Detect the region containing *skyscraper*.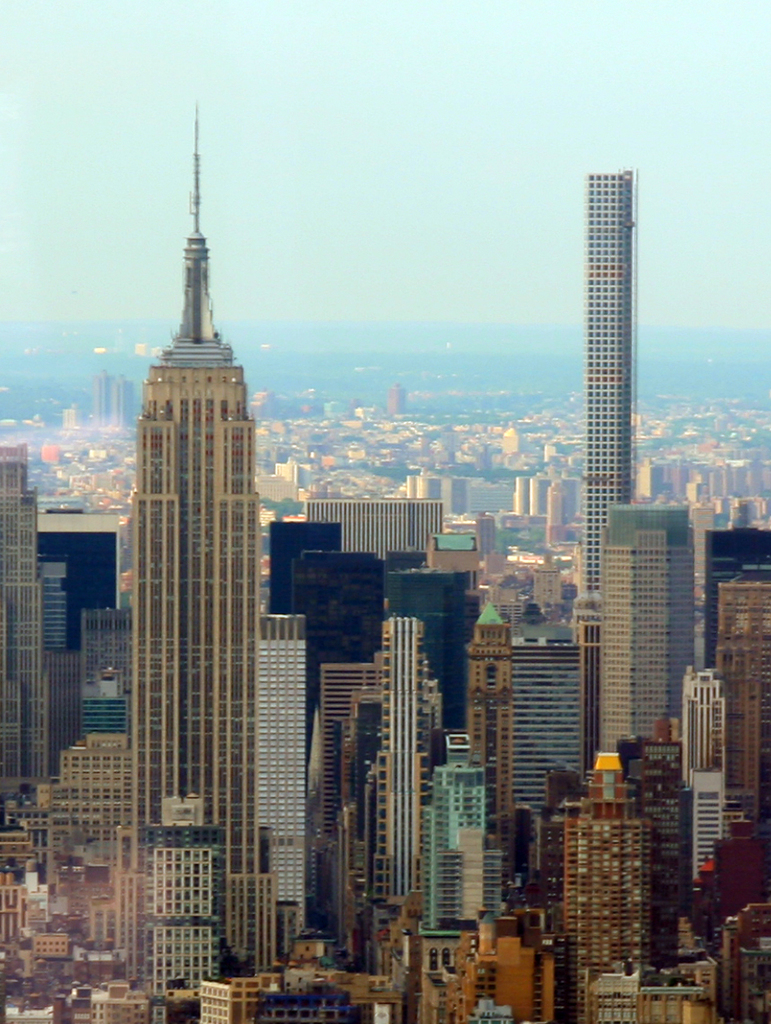
rect(0, 444, 58, 810).
